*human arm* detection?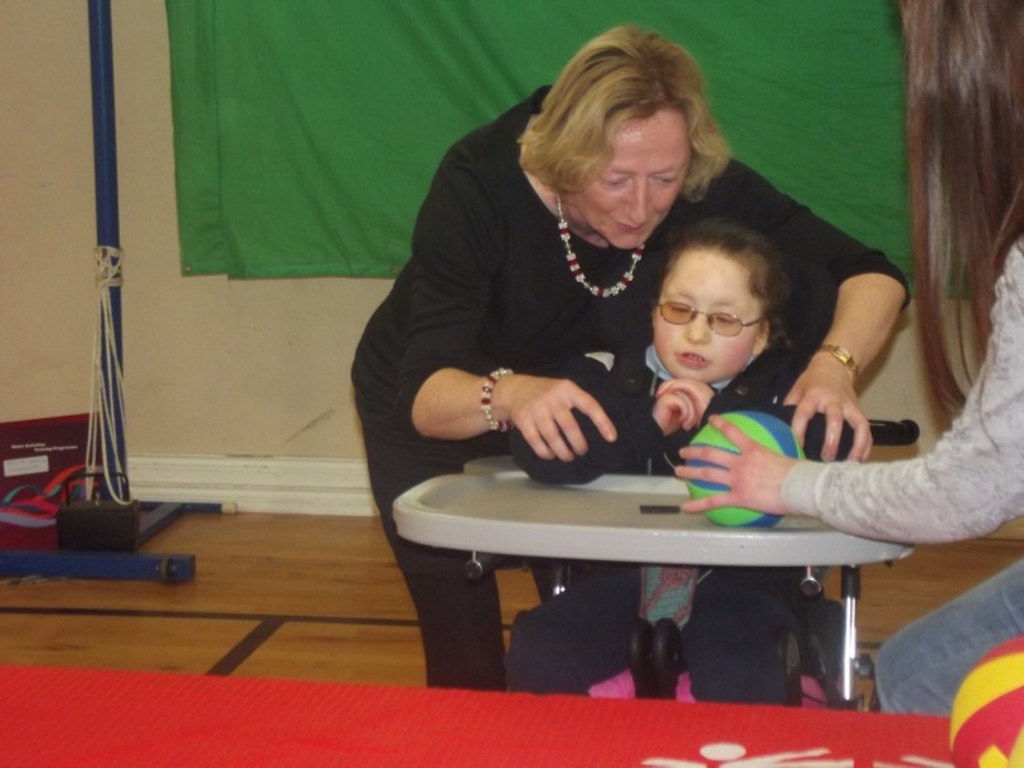
387:136:627:473
